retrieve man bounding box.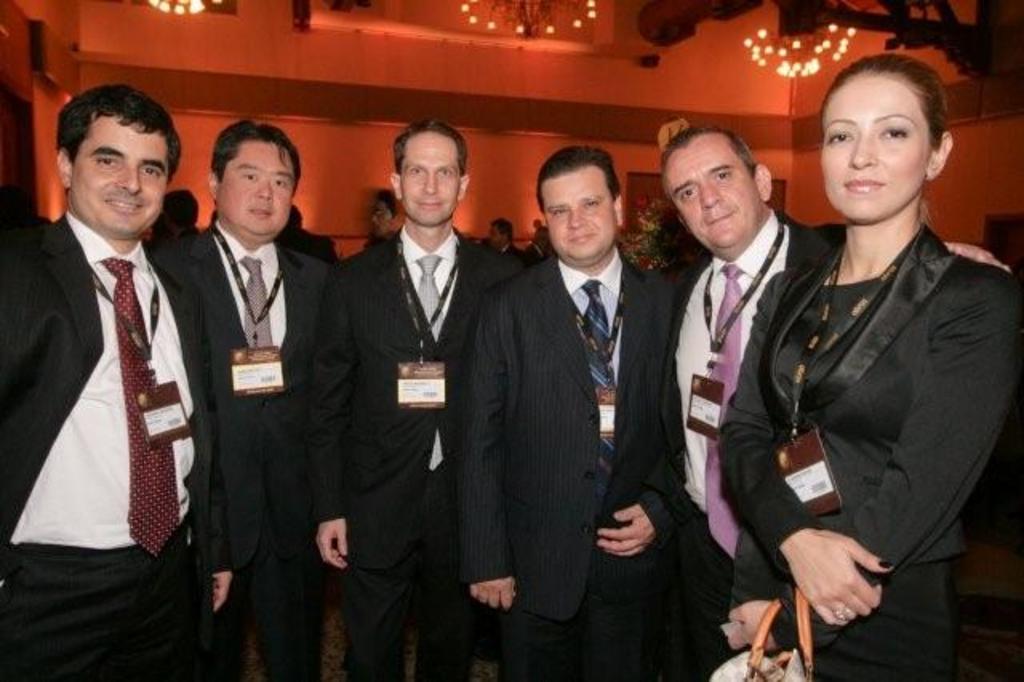
Bounding box: bbox(155, 187, 197, 251).
